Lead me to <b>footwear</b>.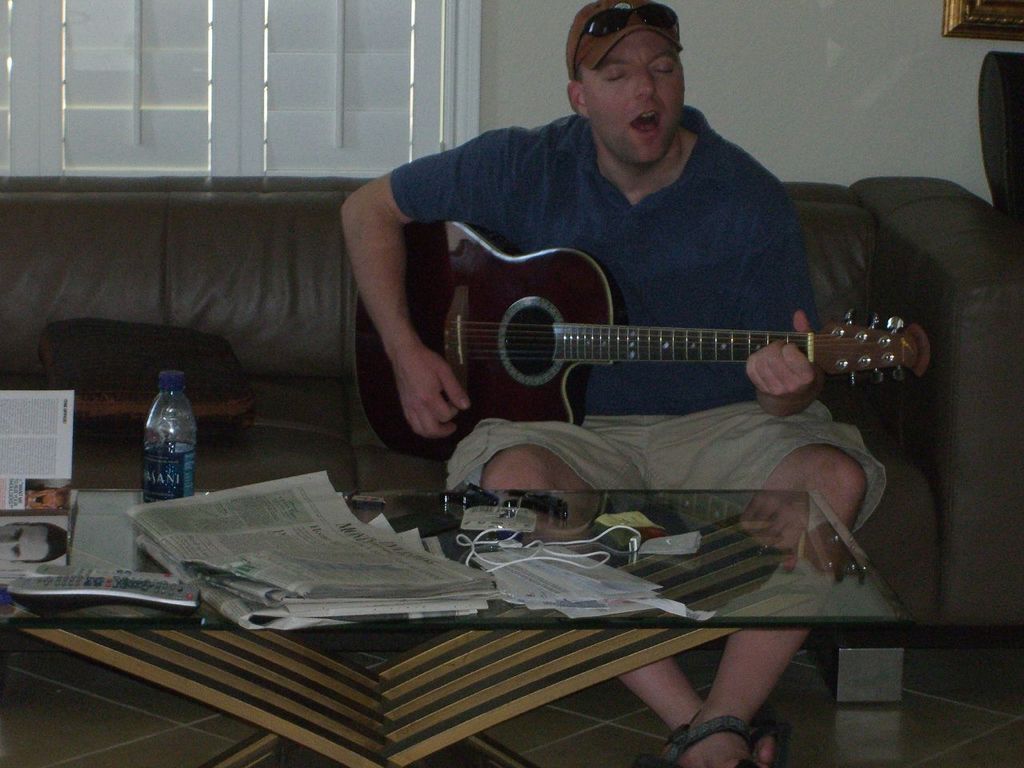
Lead to 745/718/789/767.
